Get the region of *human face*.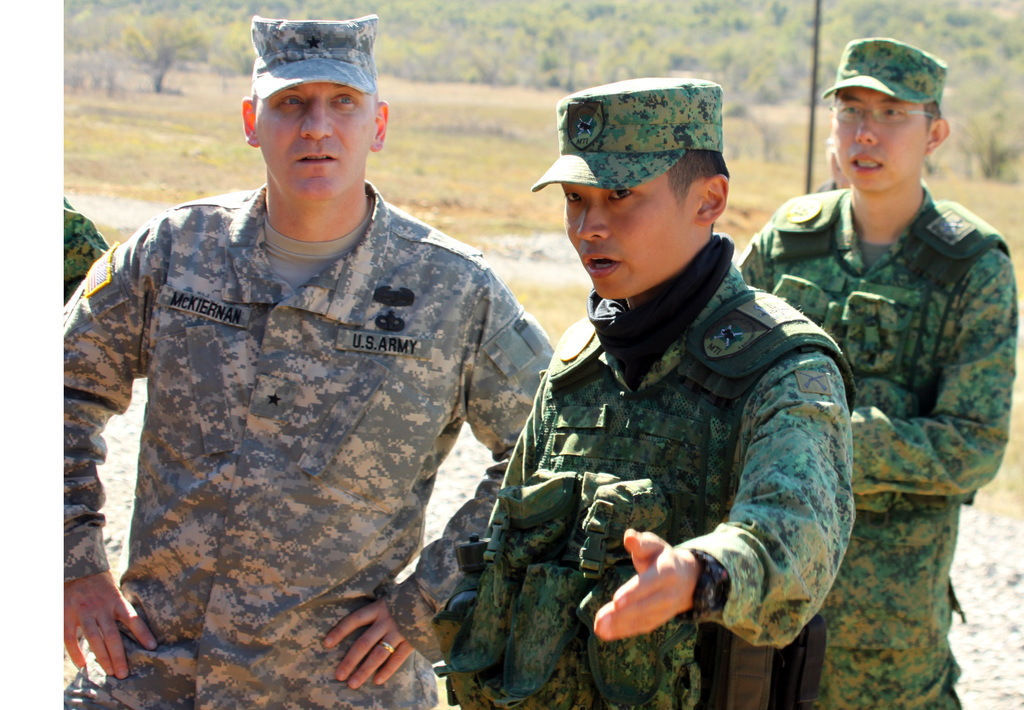
l=833, t=87, r=926, b=192.
